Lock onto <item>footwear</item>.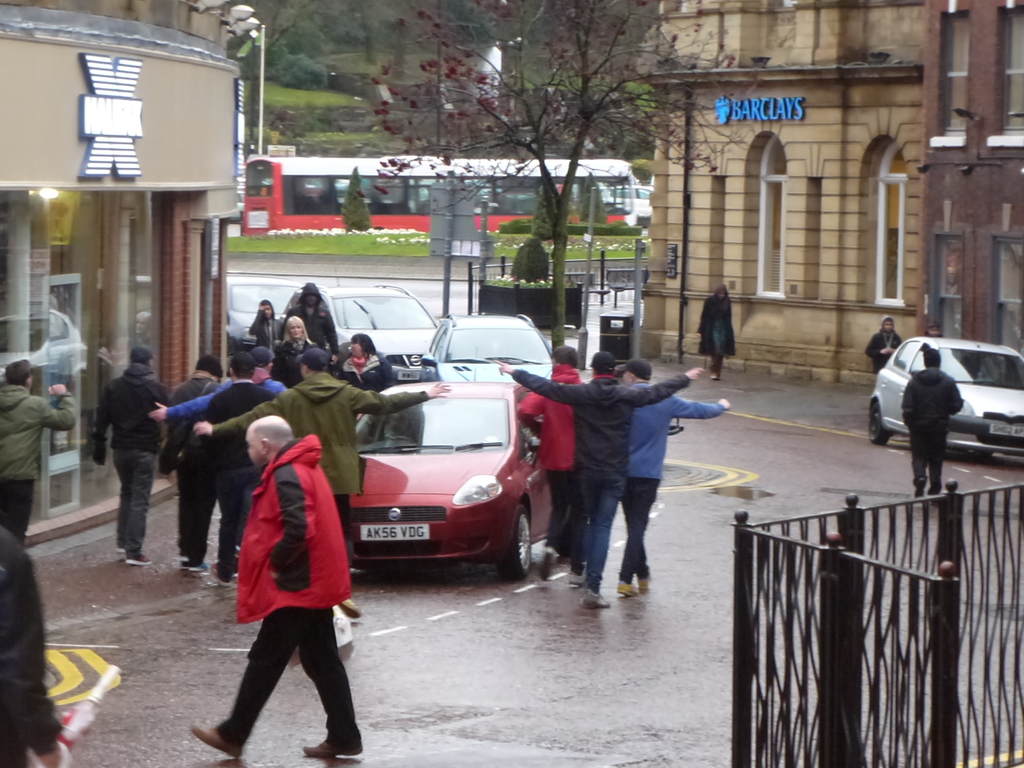
Locked: 568,570,585,582.
